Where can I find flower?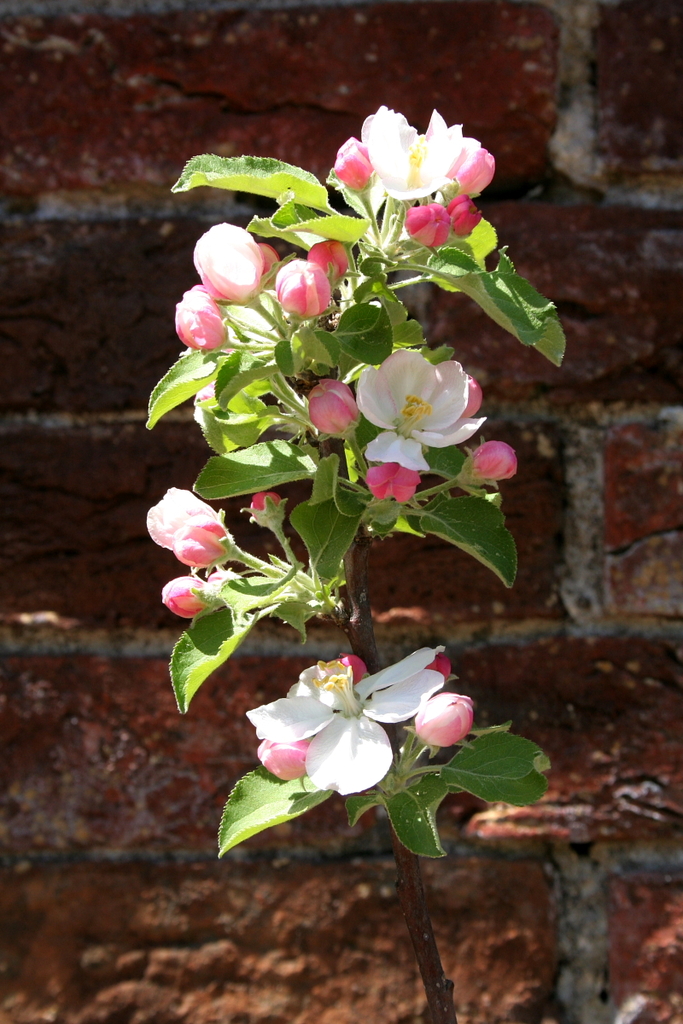
You can find it at locate(260, 243, 279, 278).
